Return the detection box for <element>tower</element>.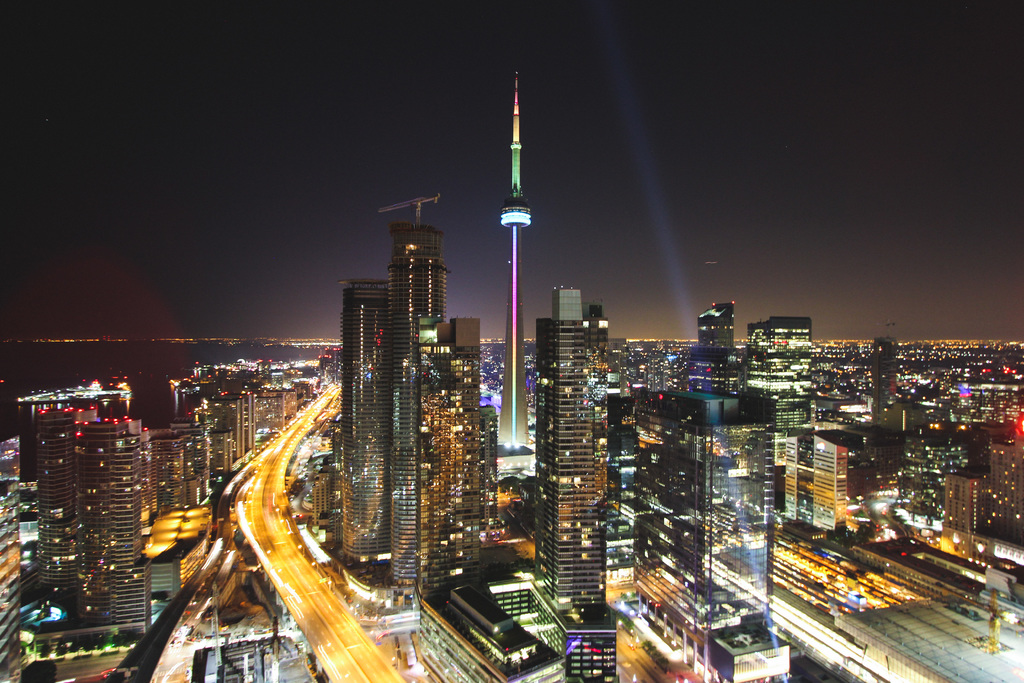
crop(957, 413, 1023, 539).
